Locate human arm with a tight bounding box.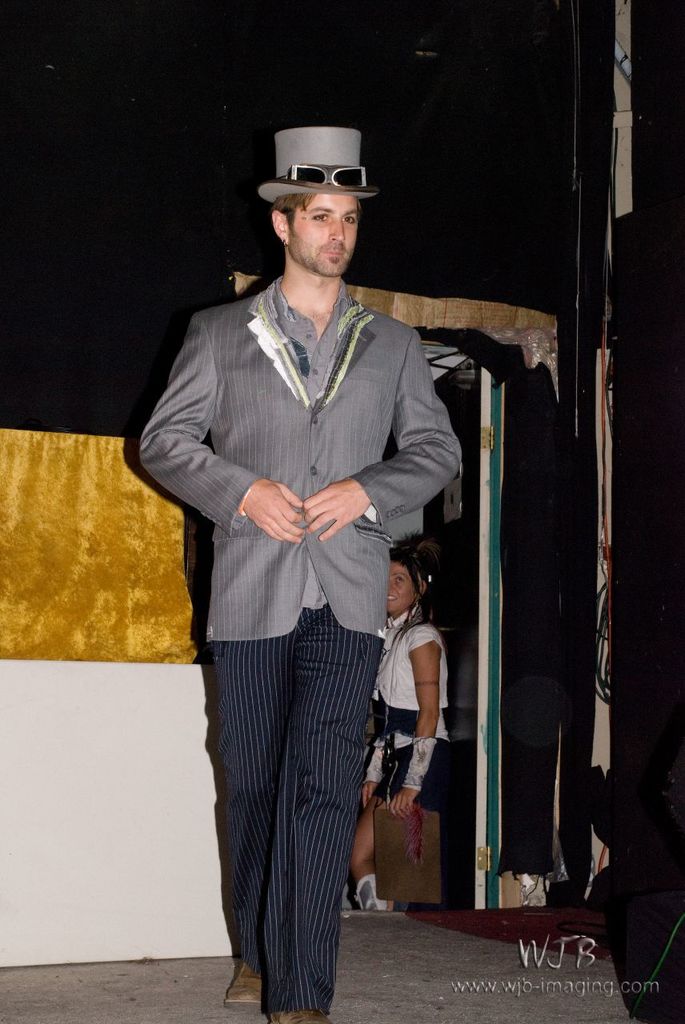
140/315/306/538.
